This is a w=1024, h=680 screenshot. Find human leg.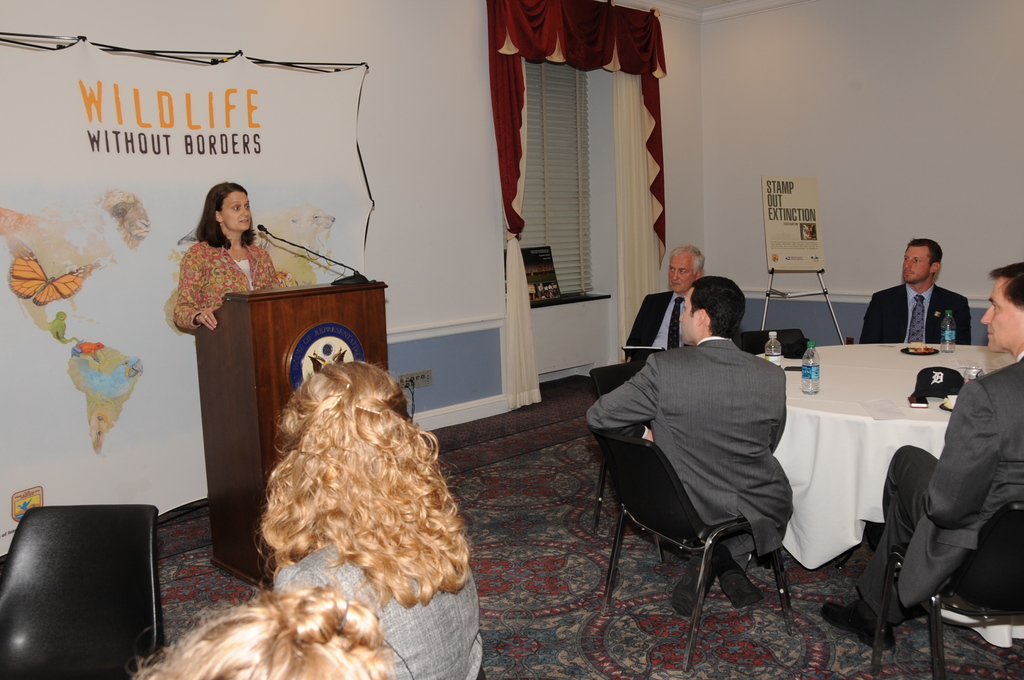
Bounding box: pyautogui.locateOnScreen(883, 444, 942, 533).
